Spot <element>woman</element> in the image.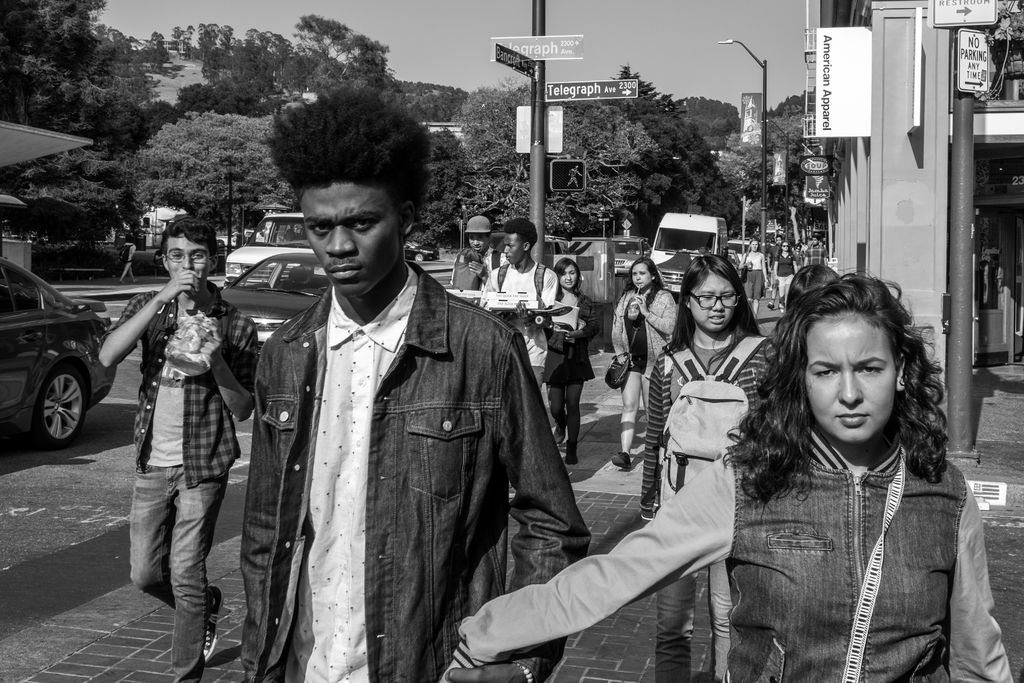
<element>woman</element> found at 118, 235, 138, 288.
